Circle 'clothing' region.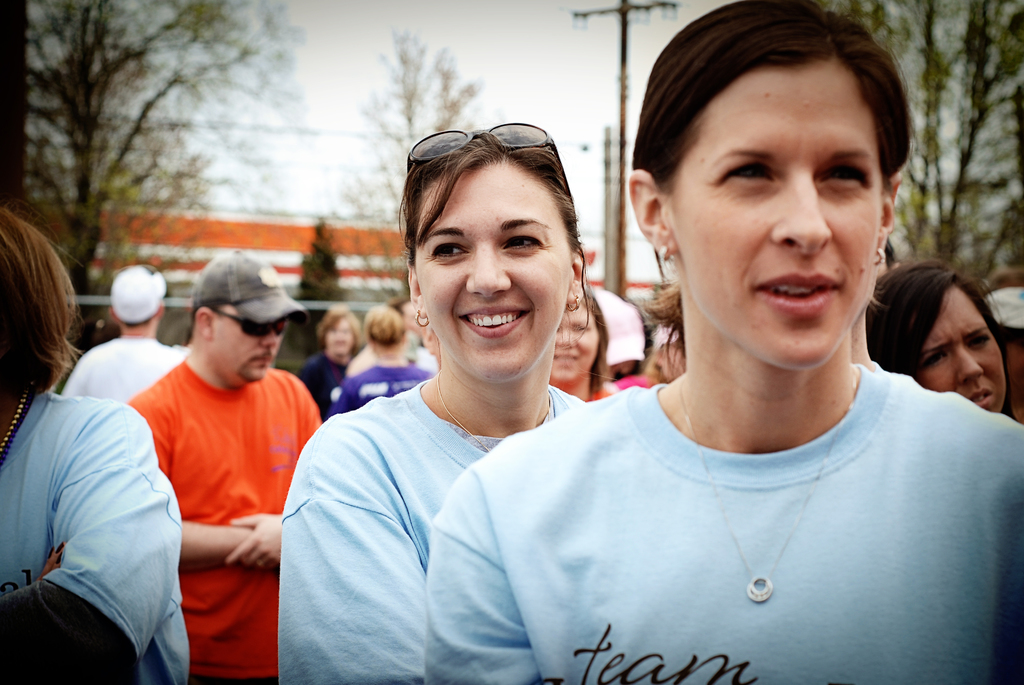
Region: 614 374 656 389.
